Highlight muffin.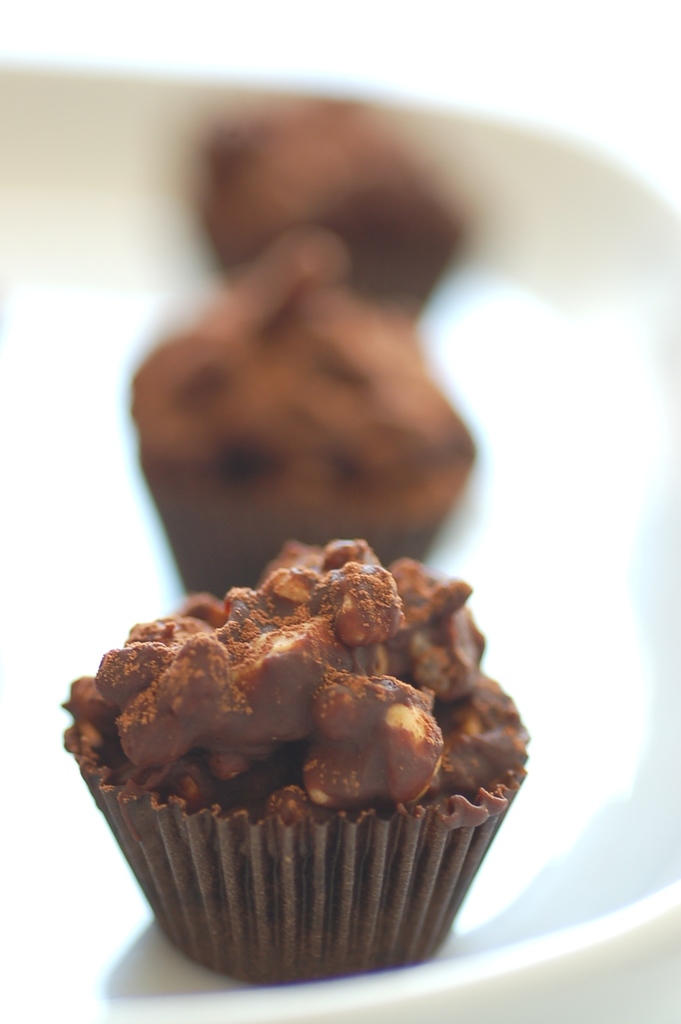
Highlighted region: <bbox>58, 538, 533, 985</bbox>.
